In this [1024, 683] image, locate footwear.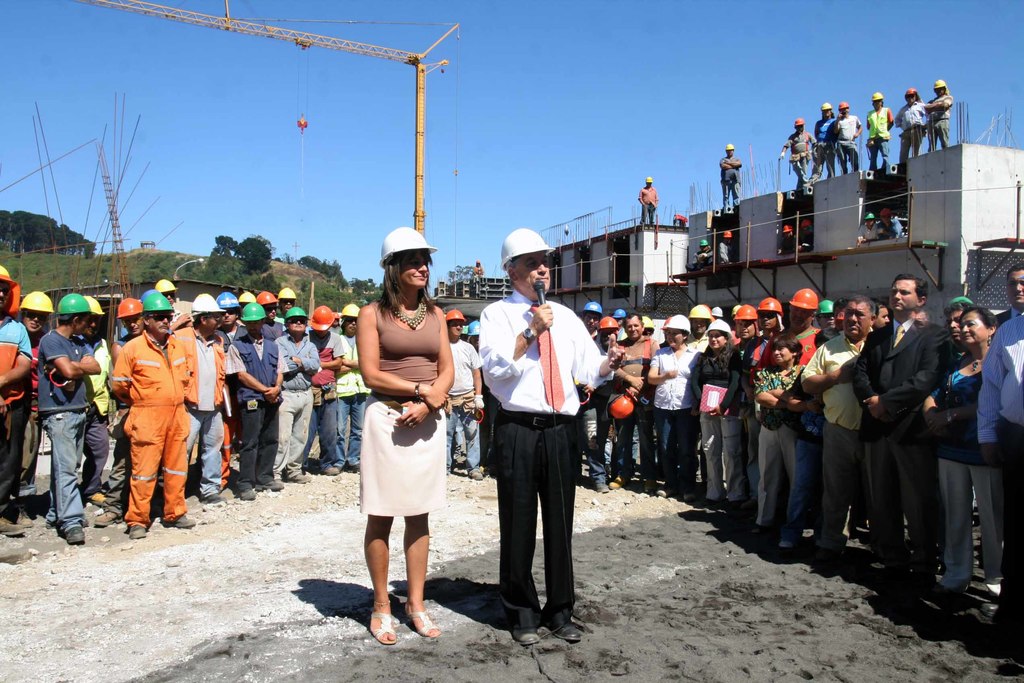
Bounding box: (left=470, top=468, right=479, bottom=479).
